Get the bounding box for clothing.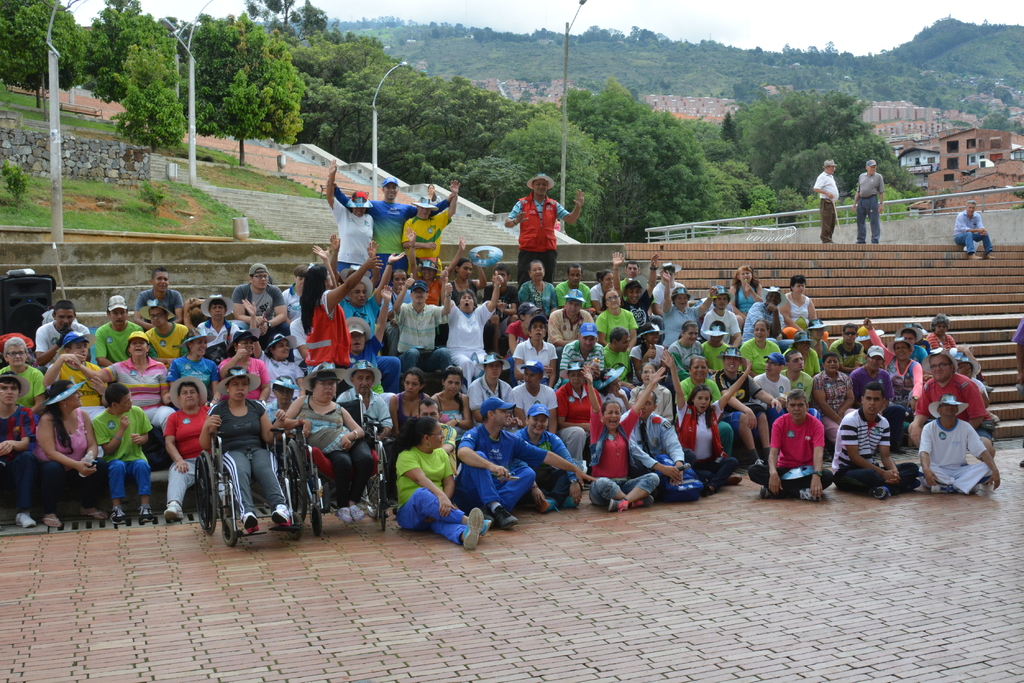
bbox(464, 378, 506, 415).
